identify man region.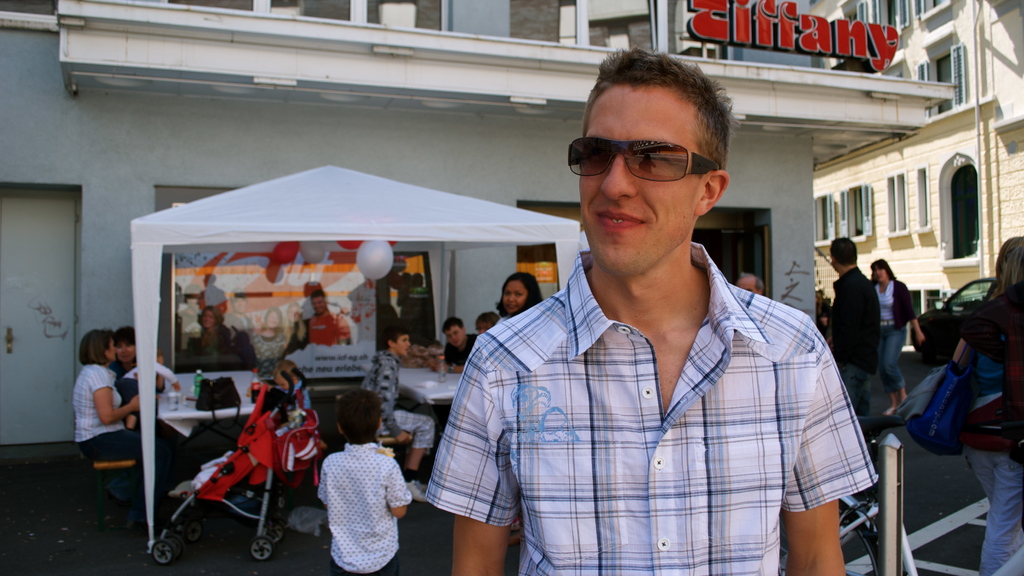
Region: l=292, t=284, r=353, b=350.
